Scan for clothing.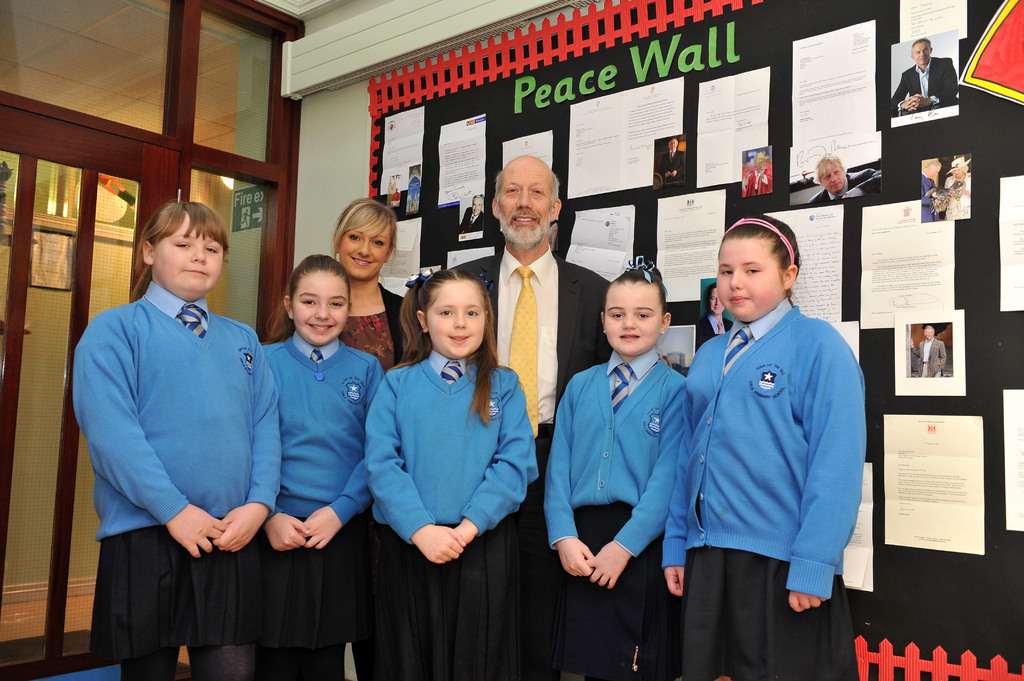
Scan result: 270:324:390:680.
